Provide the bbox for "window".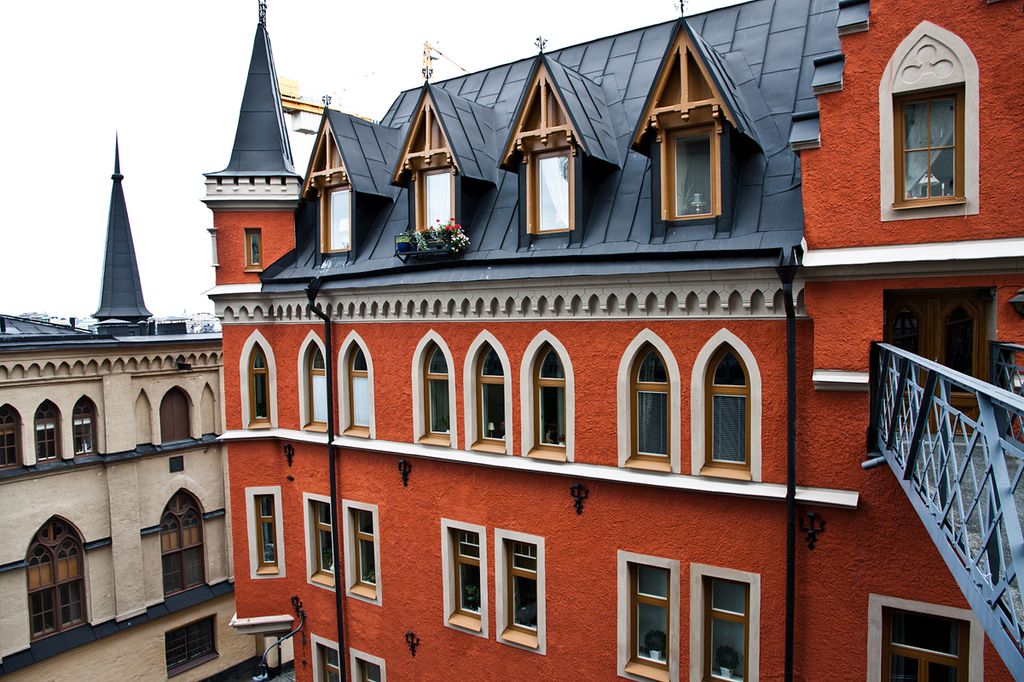
<box>417,343,448,448</box>.
